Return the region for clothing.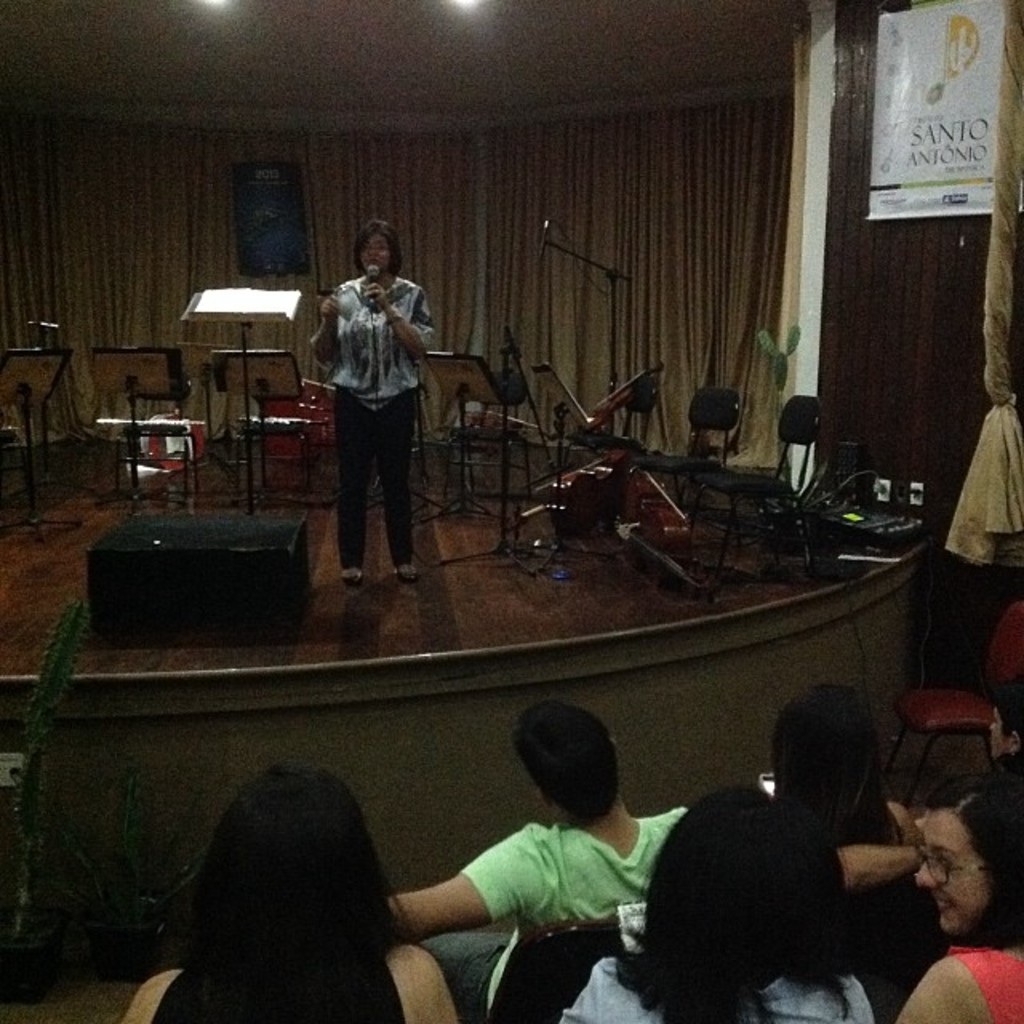
locate(952, 936, 1022, 1022).
